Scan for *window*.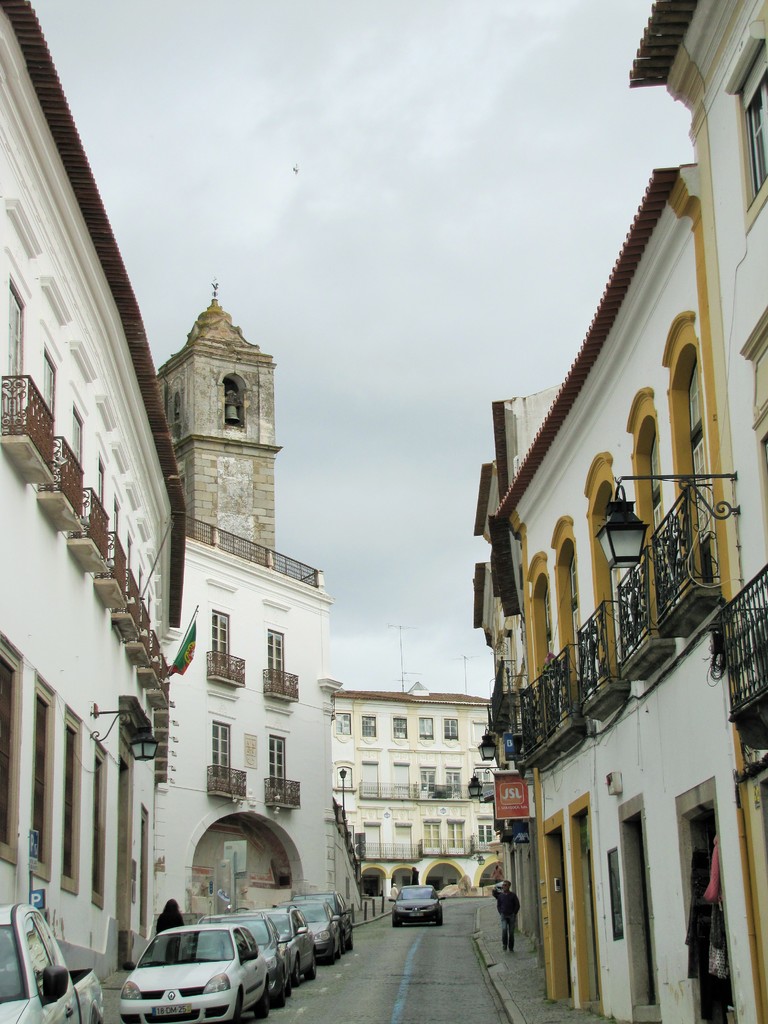
Scan result: (x1=742, y1=44, x2=767, y2=211).
